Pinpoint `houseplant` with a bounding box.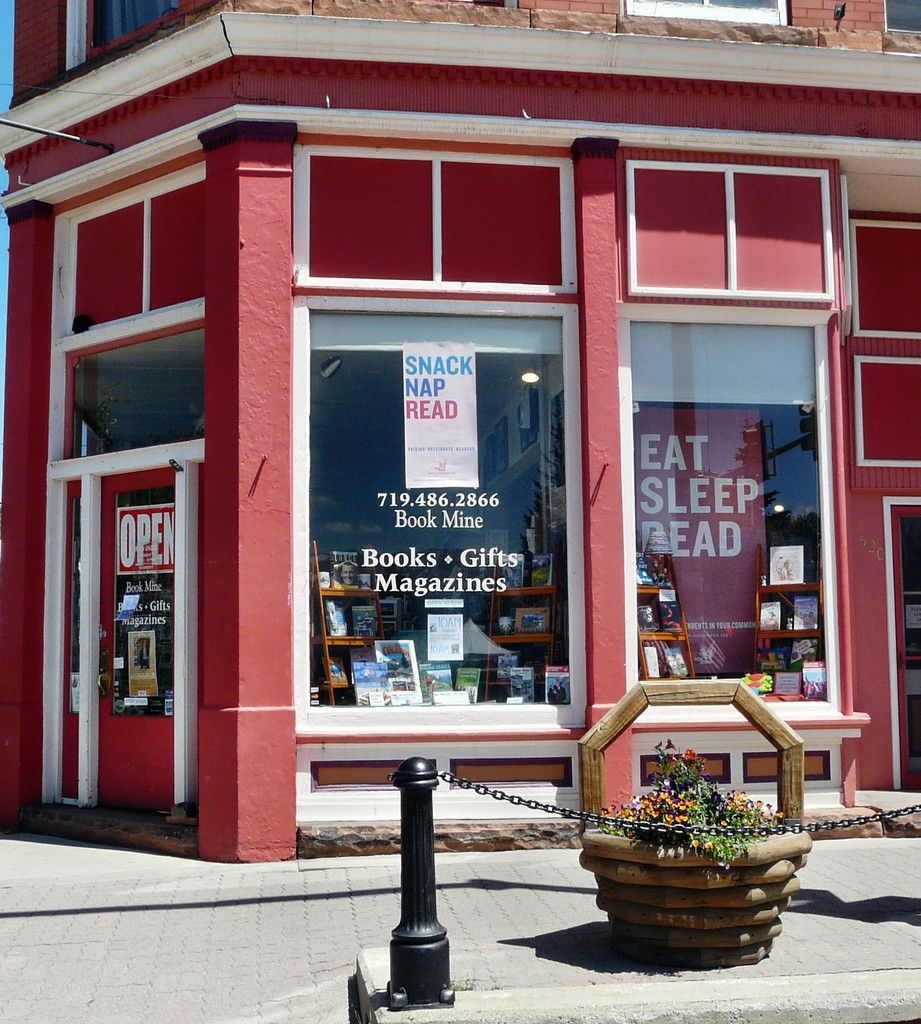
locate(575, 672, 813, 954).
